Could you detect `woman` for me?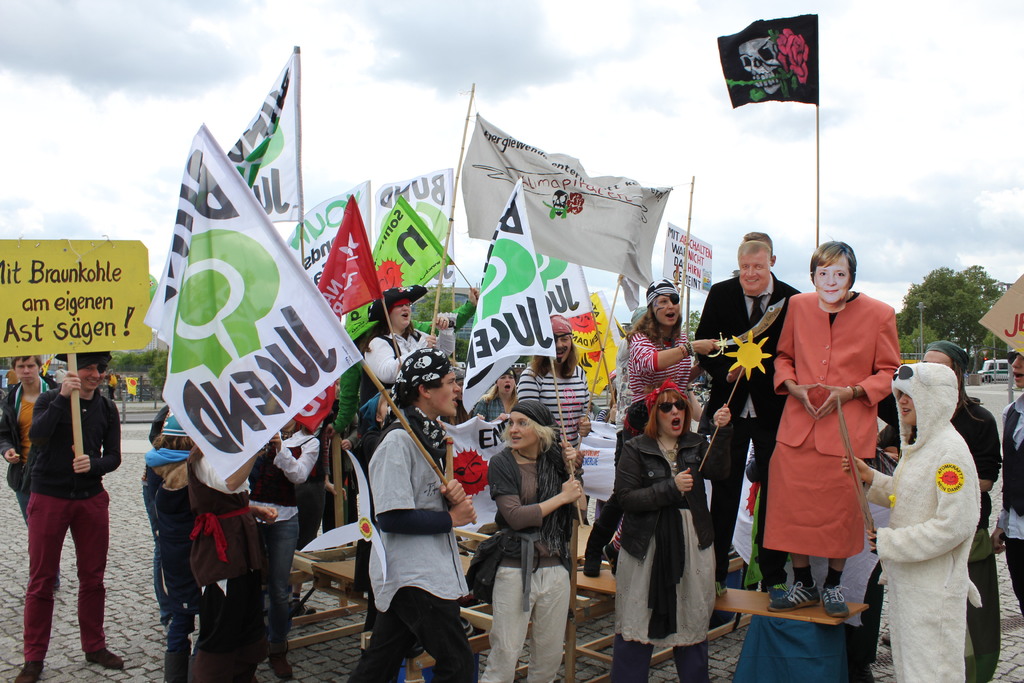
Detection result: BBox(248, 392, 323, 679).
